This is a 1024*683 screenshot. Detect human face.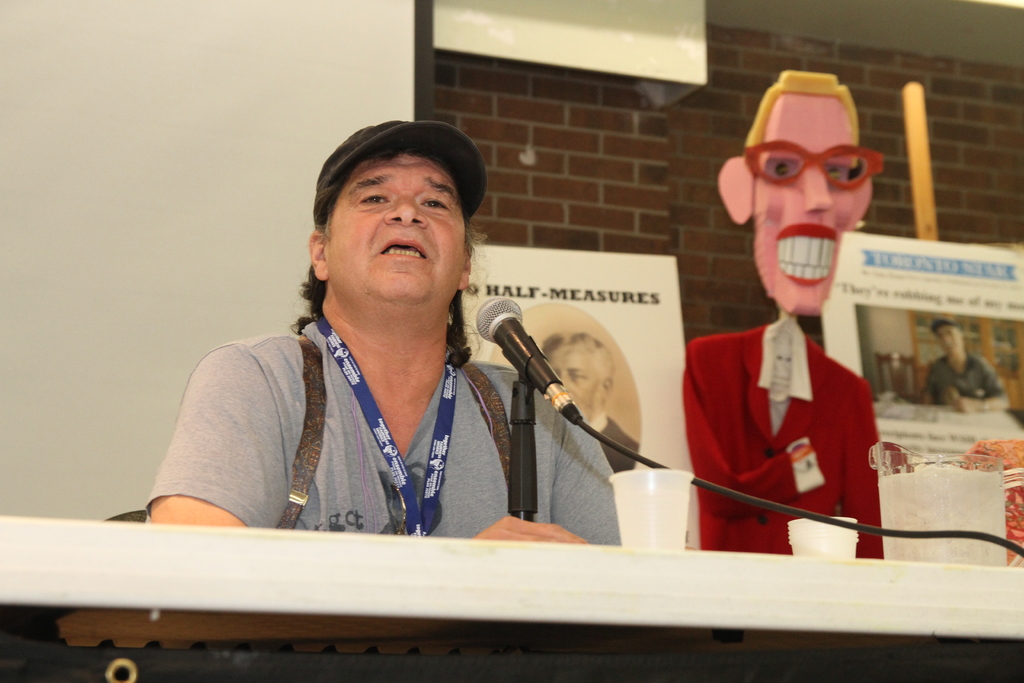
547, 348, 599, 415.
